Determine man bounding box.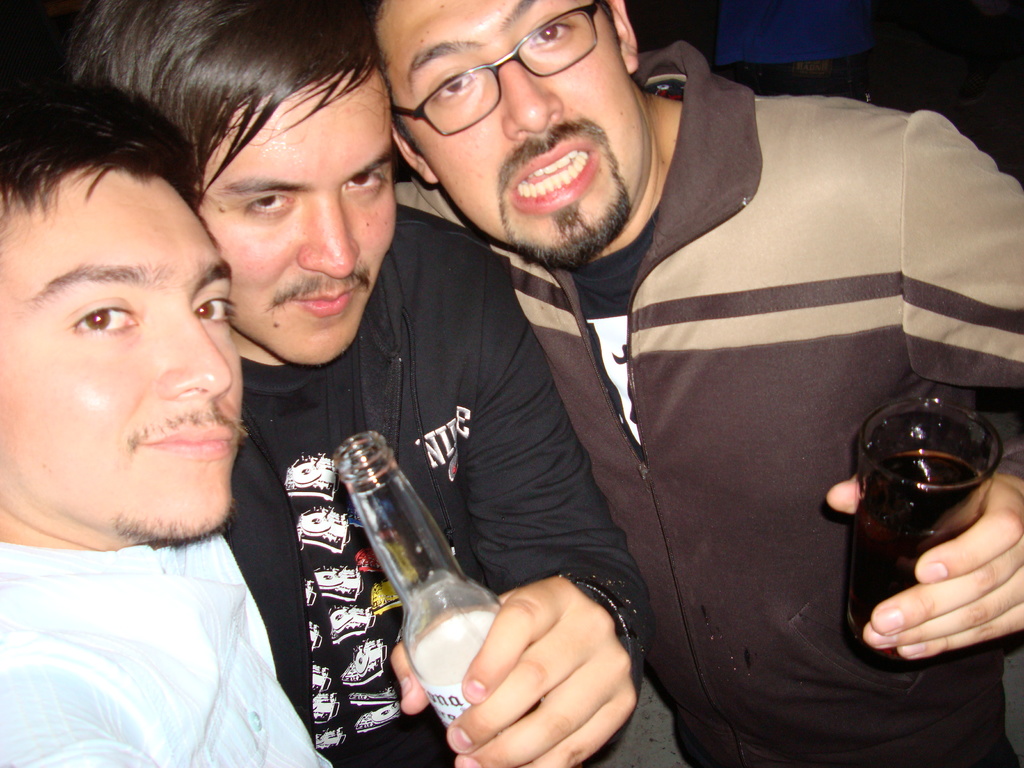
Determined: detection(390, 0, 1023, 764).
